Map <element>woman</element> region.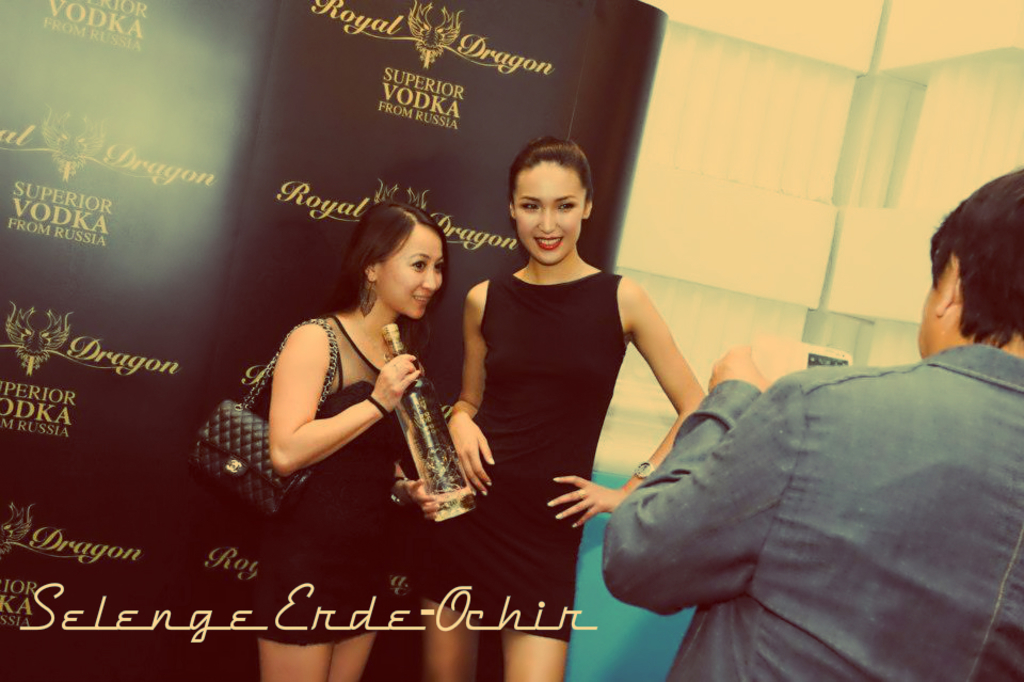
Mapped to <box>412,121,707,681</box>.
